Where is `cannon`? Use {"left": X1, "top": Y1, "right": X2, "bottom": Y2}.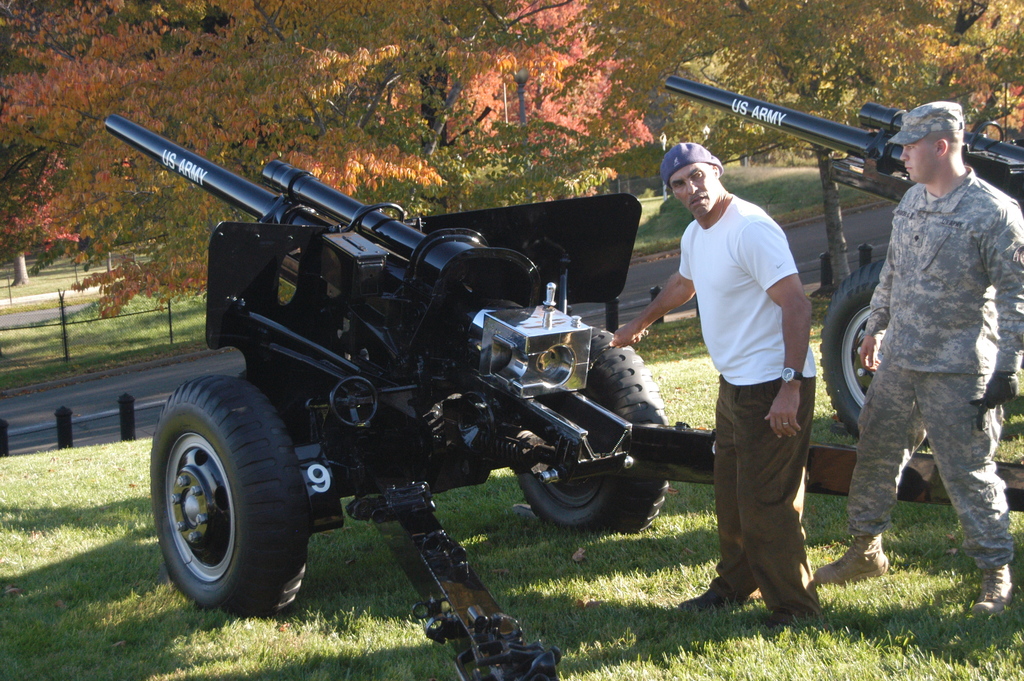
{"left": 663, "top": 76, "right": 1023, "bottom": 443}.
